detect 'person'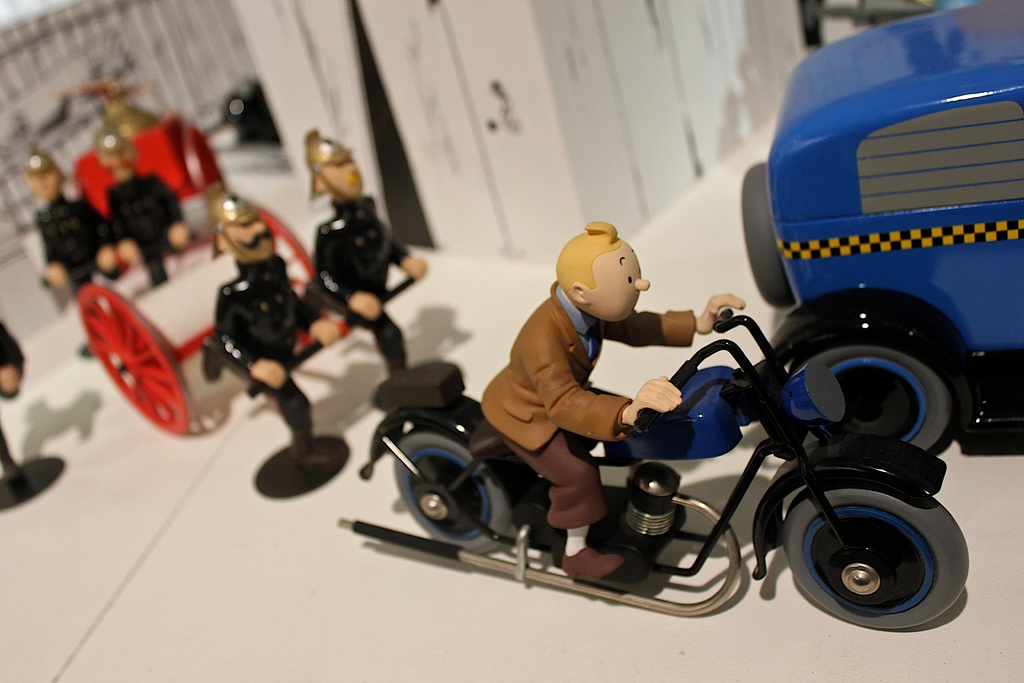
region(478, 222, 749, 586)
